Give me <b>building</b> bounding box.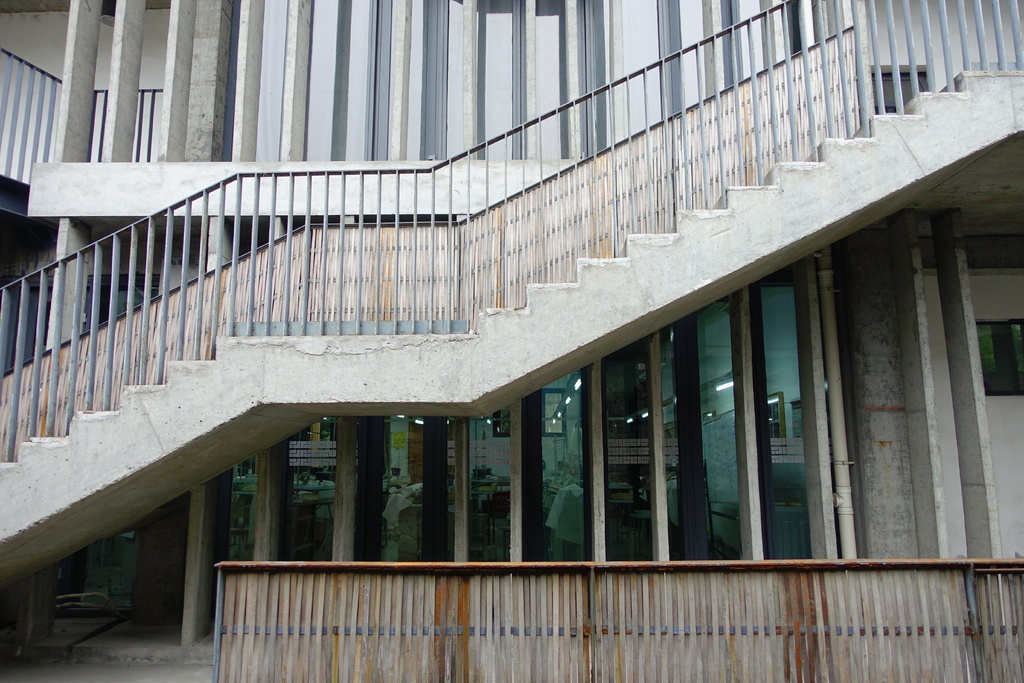
0,0,1023,682.
